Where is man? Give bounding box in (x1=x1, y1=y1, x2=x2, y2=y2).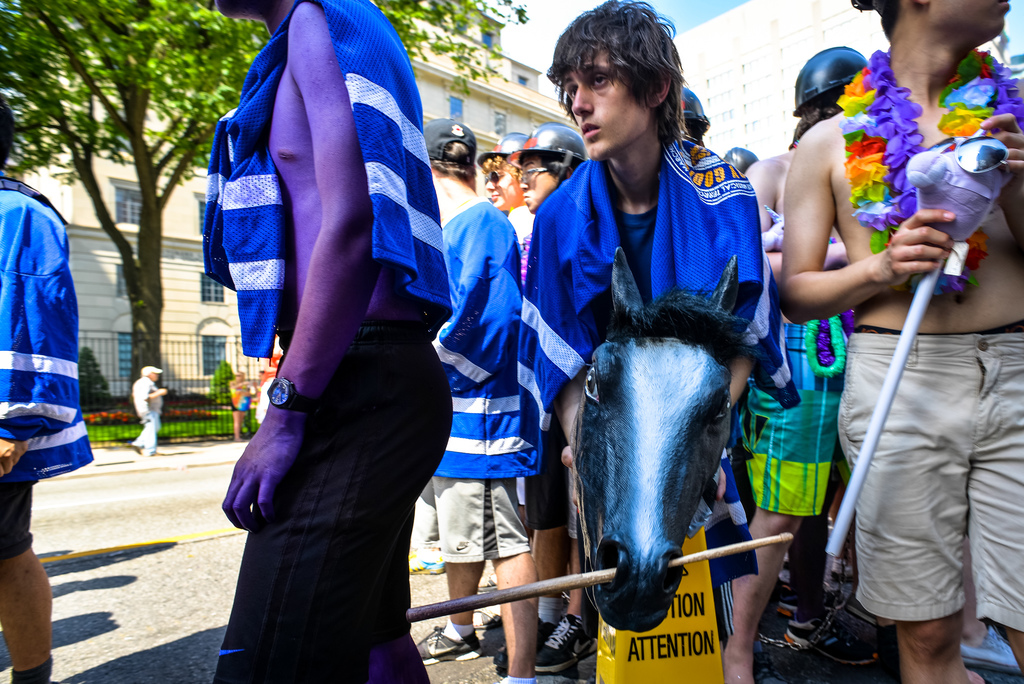
(x1=499, y1=0, x2=827, y2=683).
